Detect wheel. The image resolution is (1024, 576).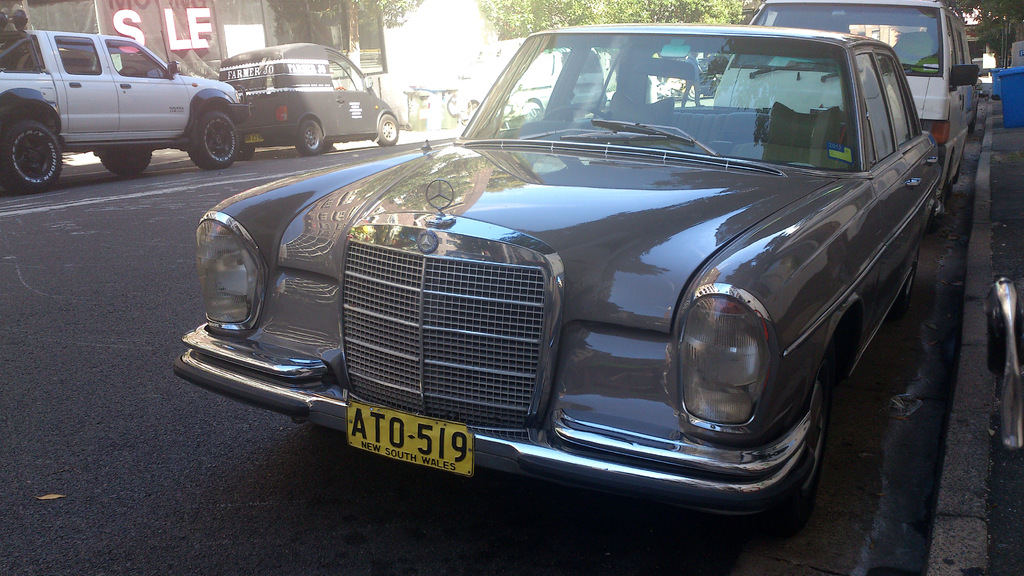
select_region(291, 117, 326, 156).
